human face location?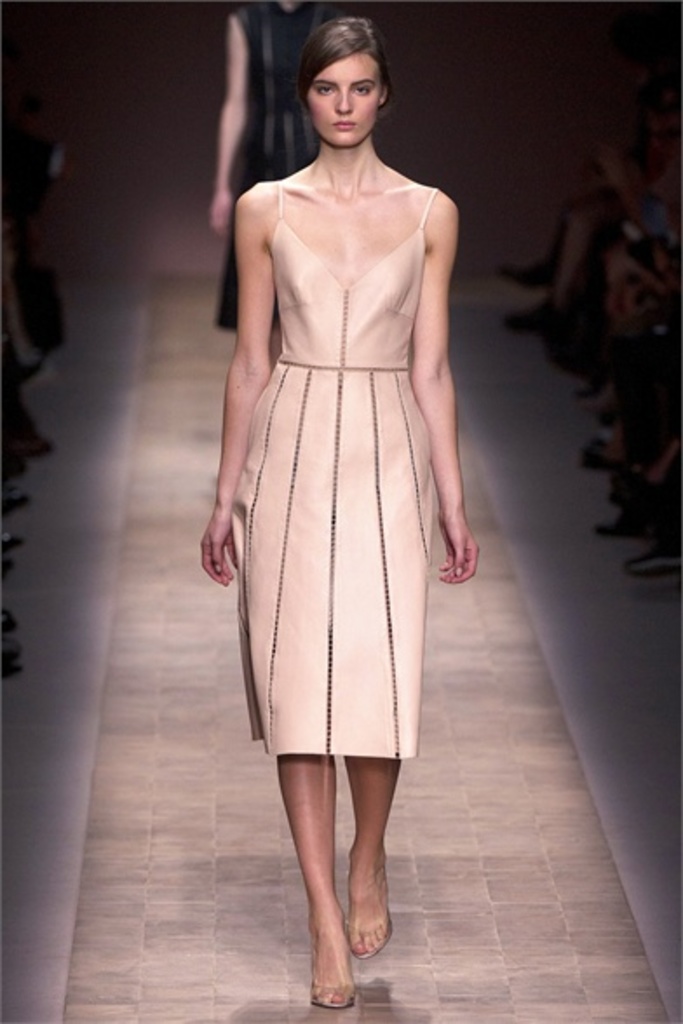
left=307, top=54, right=382, bottom=148
